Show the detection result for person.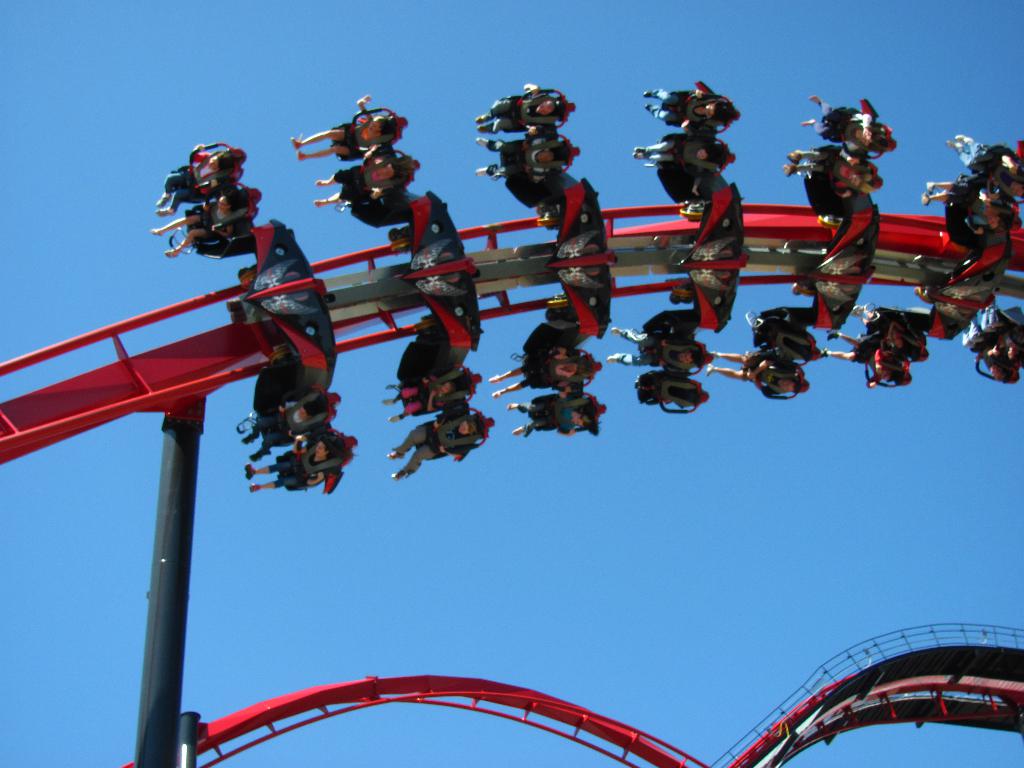
select_region(632, 126, 738, 179).
